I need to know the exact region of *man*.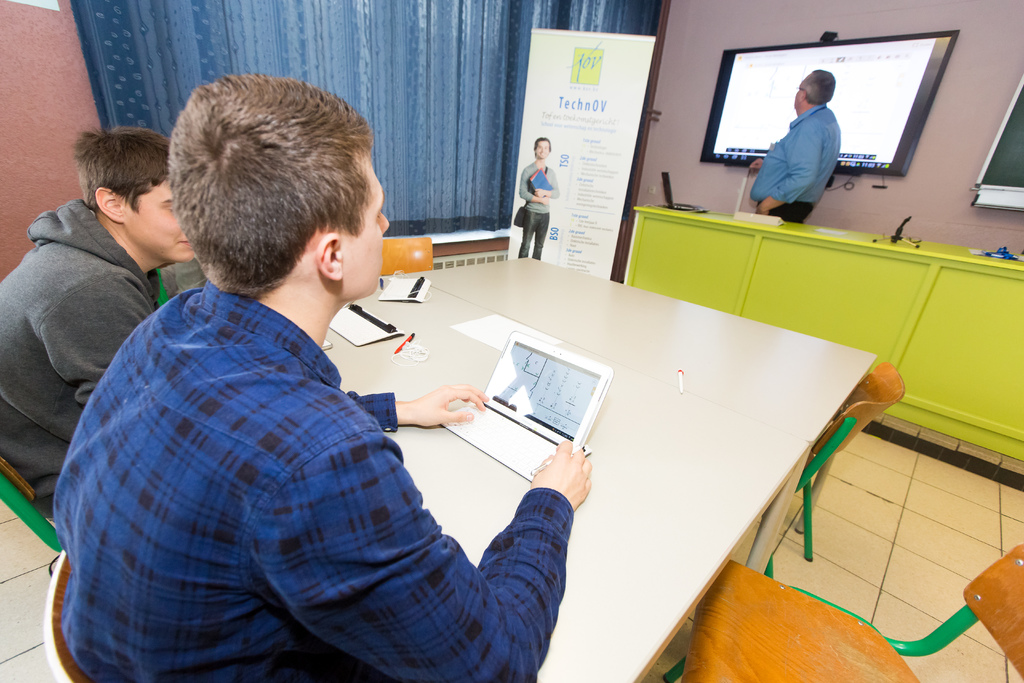
Region: 38 67 602 682.
